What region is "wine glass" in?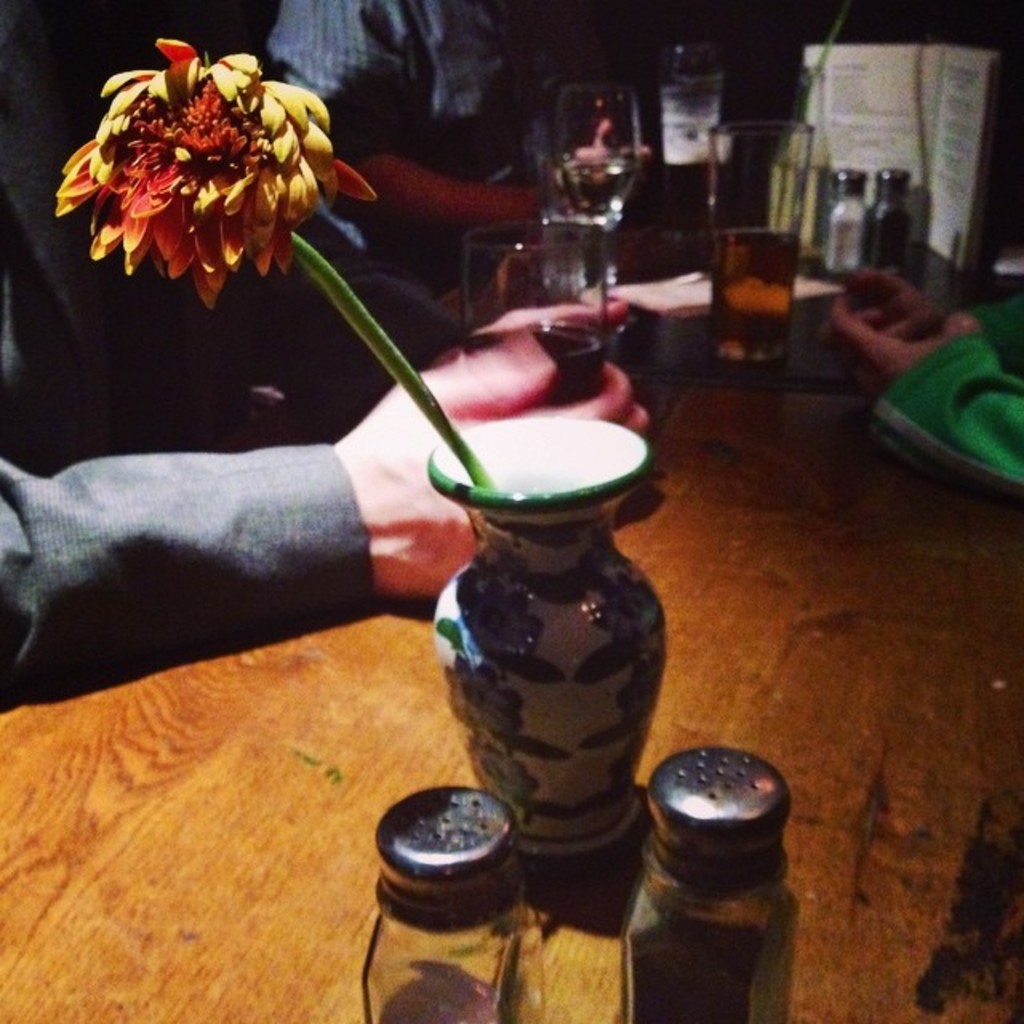
<box>458,230,606,434</box>.
